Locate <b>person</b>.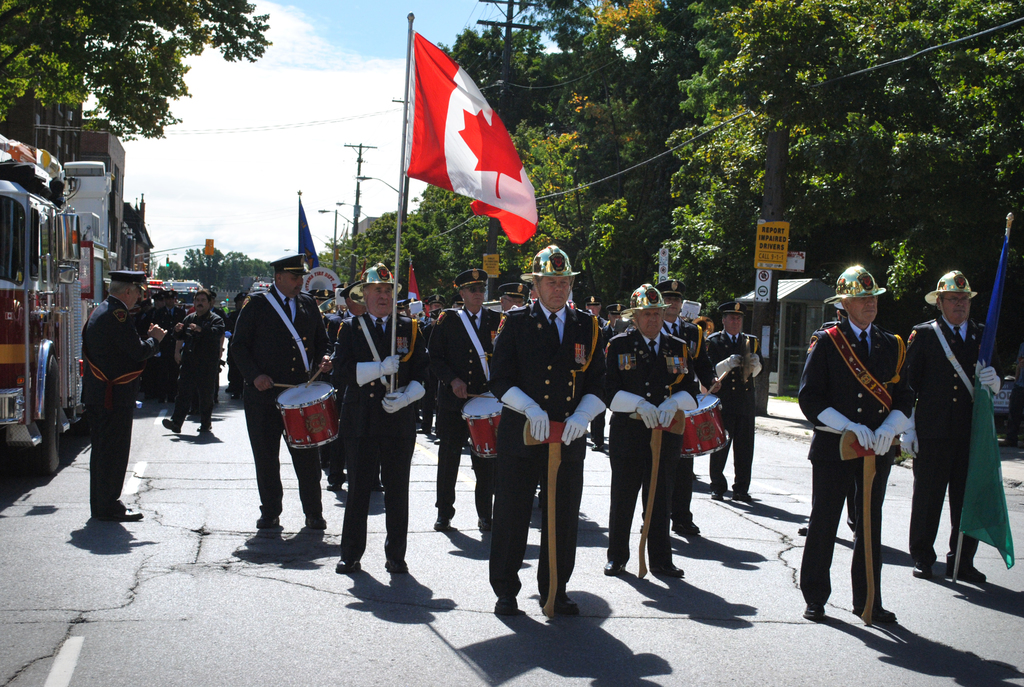
Bounding box: [x1=796, y1=265, x2=911, y2=625].
